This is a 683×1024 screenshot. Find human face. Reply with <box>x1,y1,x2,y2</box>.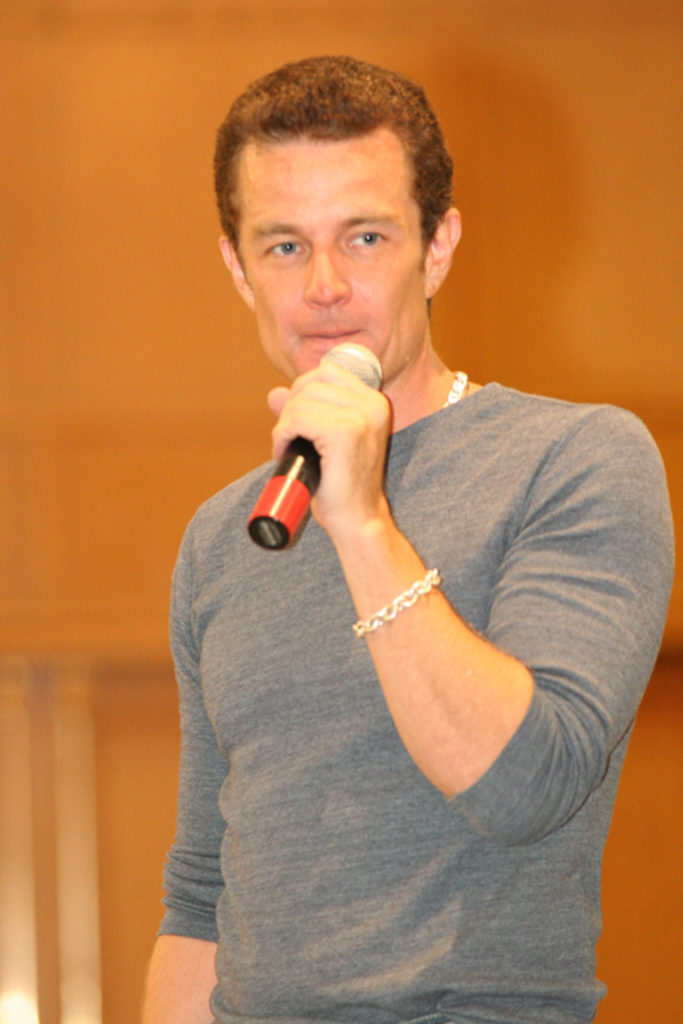
<box>225,129,424,374</box>.
